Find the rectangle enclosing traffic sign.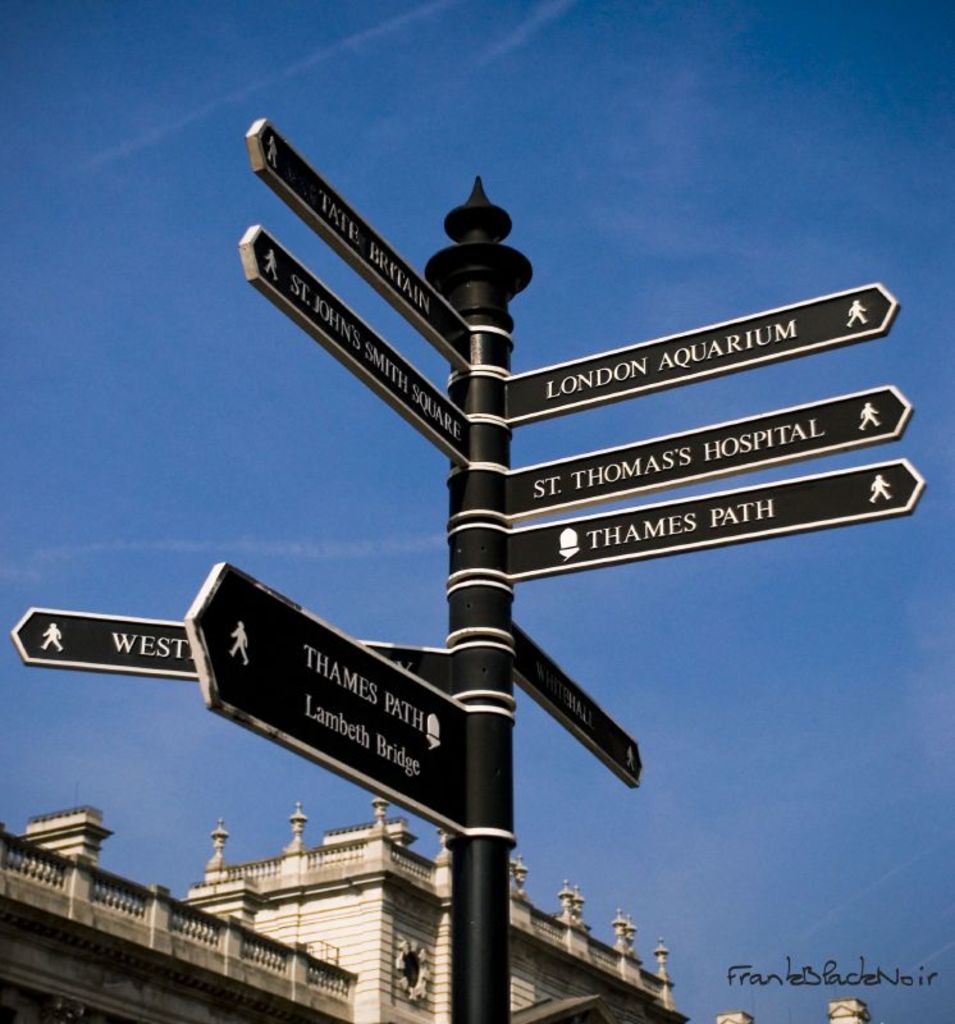
bbox(516, 461, 931, 582).
